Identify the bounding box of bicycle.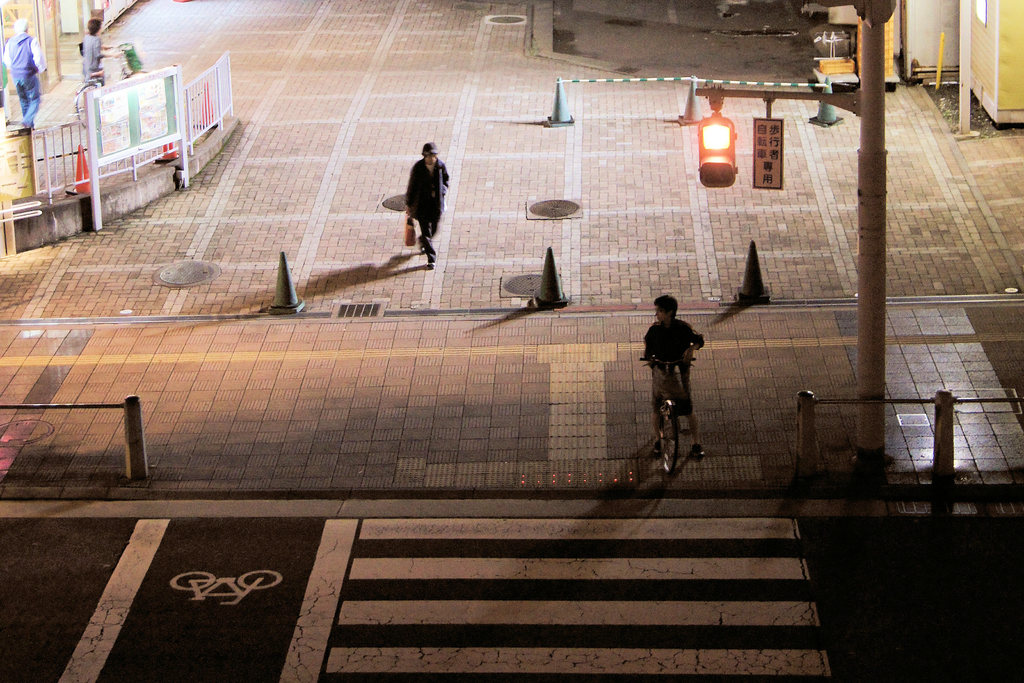
76:42:150:134.
